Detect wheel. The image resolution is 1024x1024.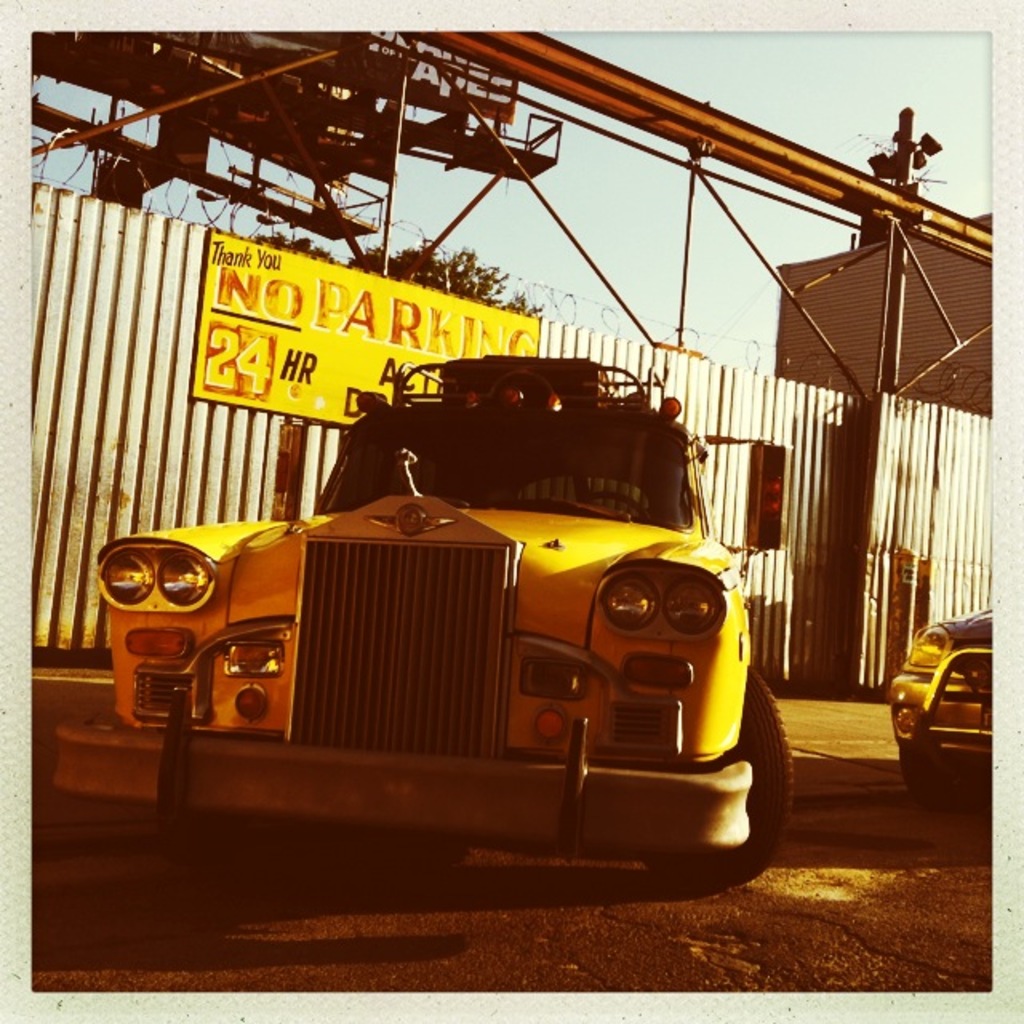
(left=902, top=746, right=958, bottom=808).
